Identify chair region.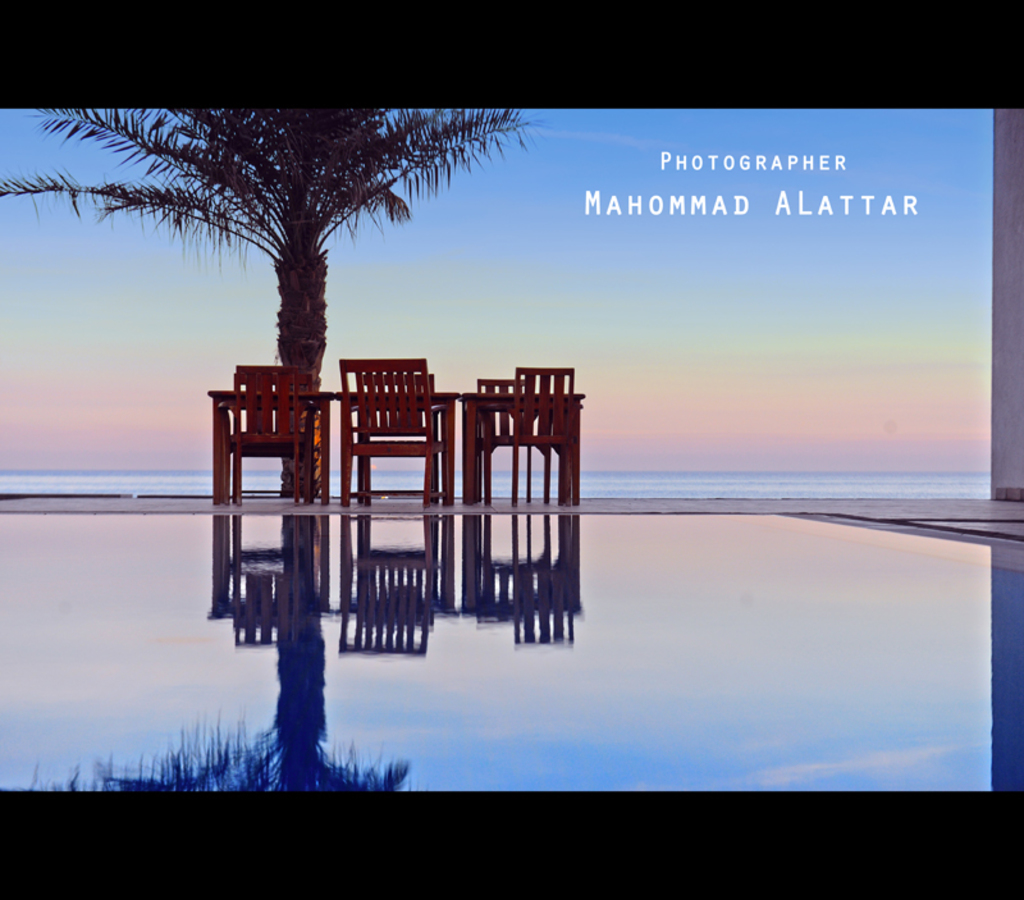
Region: <box>474,376,540,497</box>.
